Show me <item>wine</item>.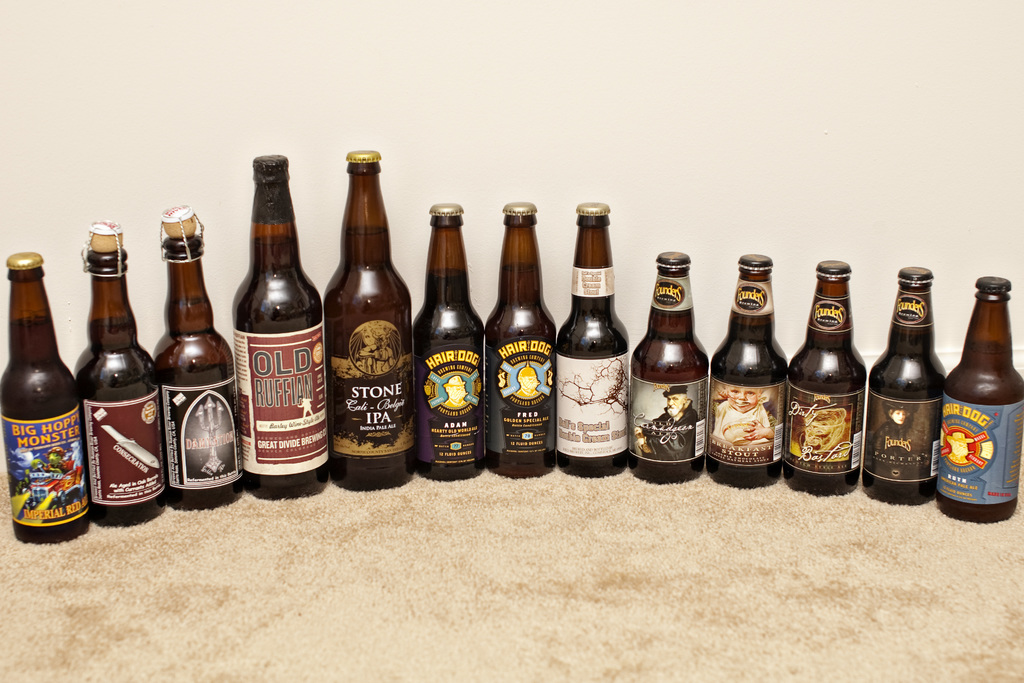
<item>wine</item> is here: select_region(786, 336, 867, 497).
